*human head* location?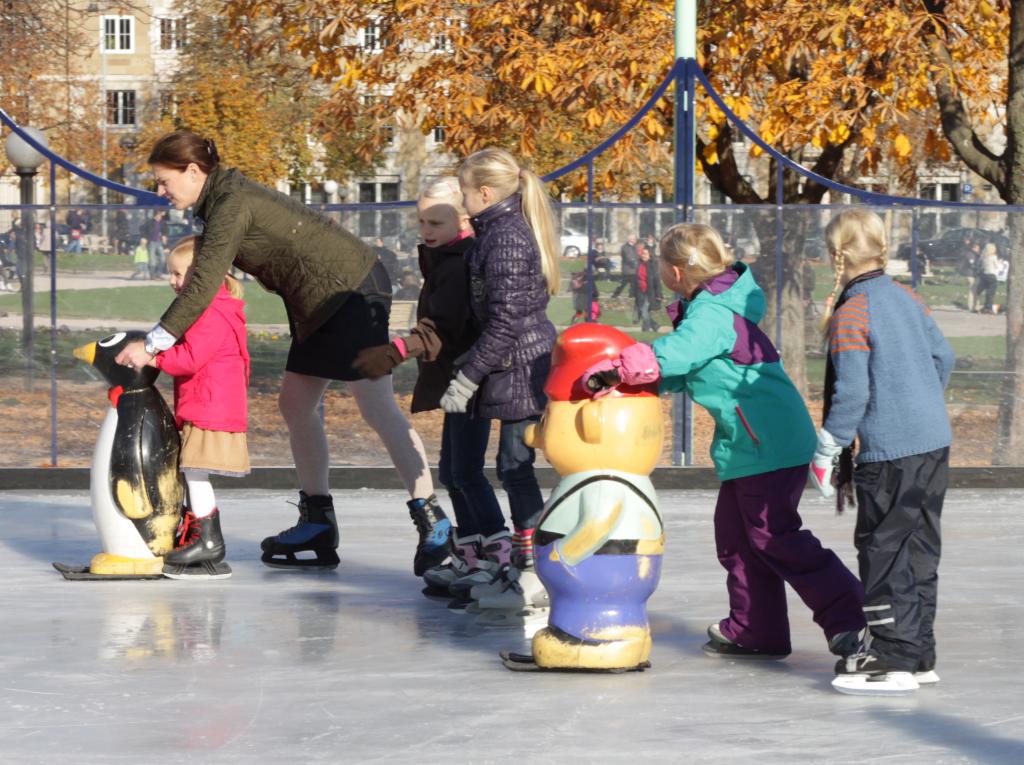
select_region(823, 204, 885, 286)
